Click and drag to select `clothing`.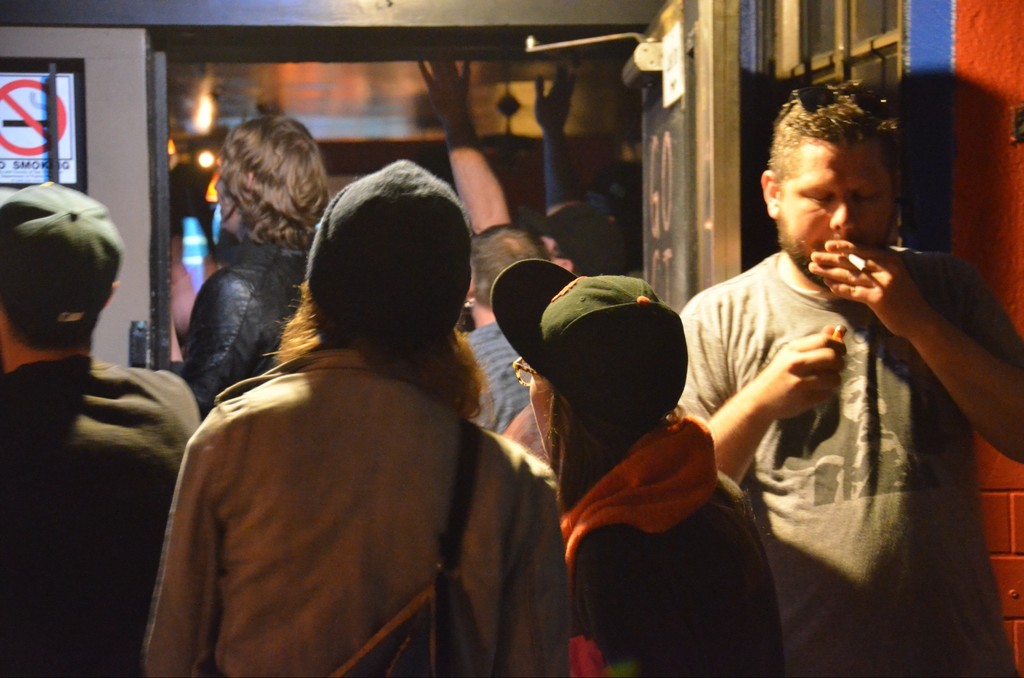
Selection: bbox=[155, 269, 568, 677].
